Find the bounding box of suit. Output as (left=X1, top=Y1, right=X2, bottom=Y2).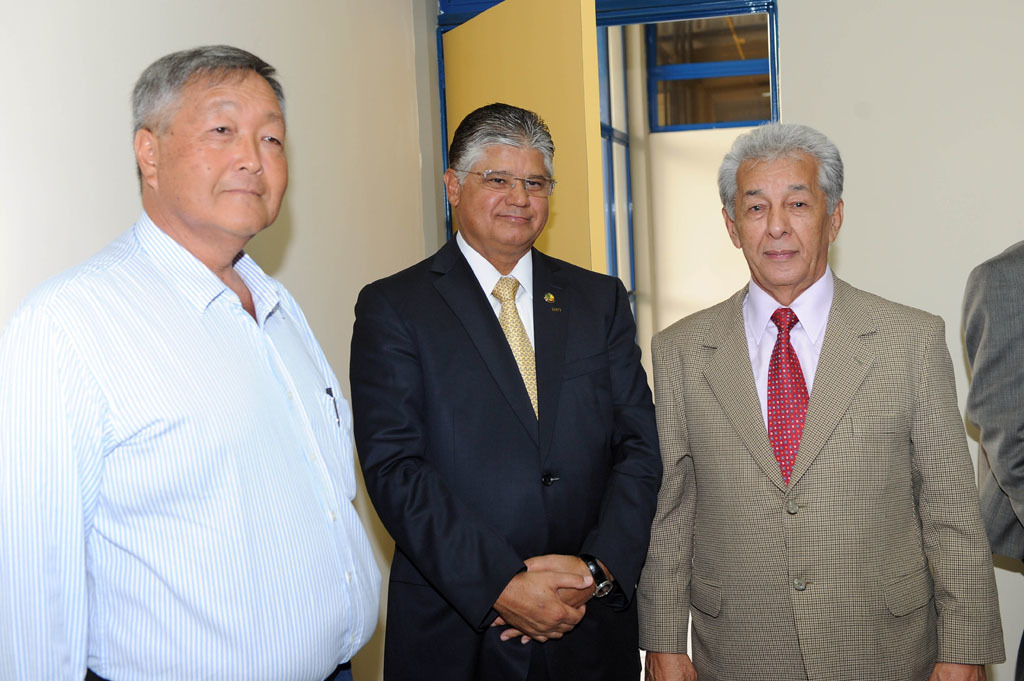
(left=347, top=228, right=662, bottom=680).
